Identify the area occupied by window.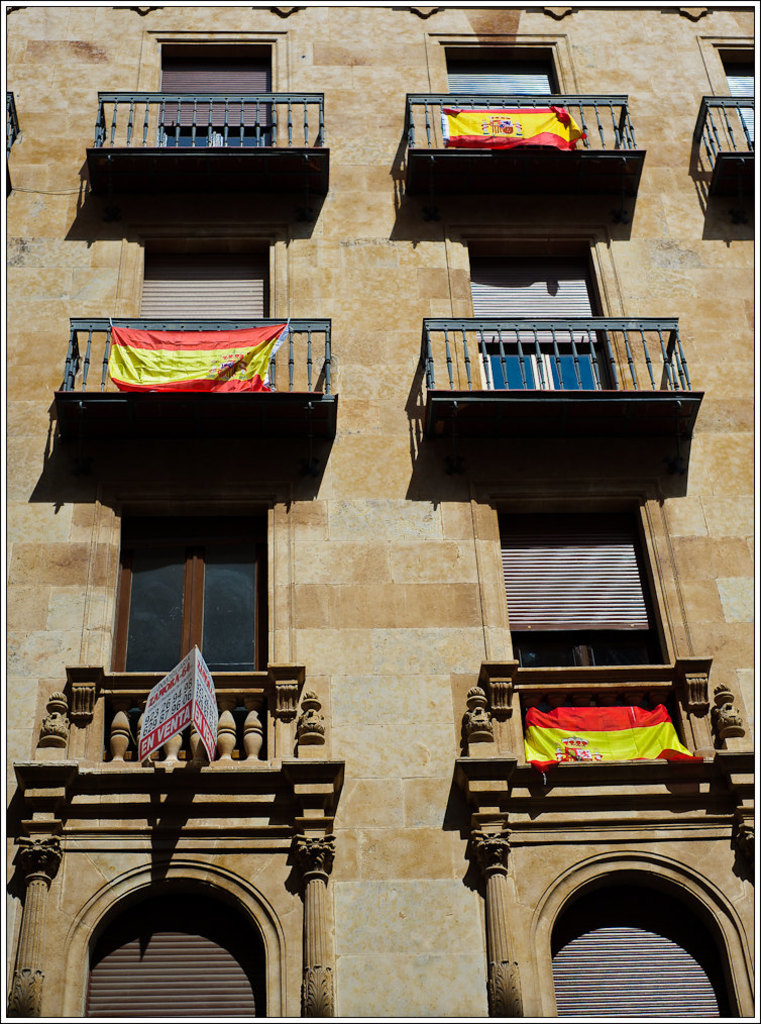
Area: 719 46 752 135.
